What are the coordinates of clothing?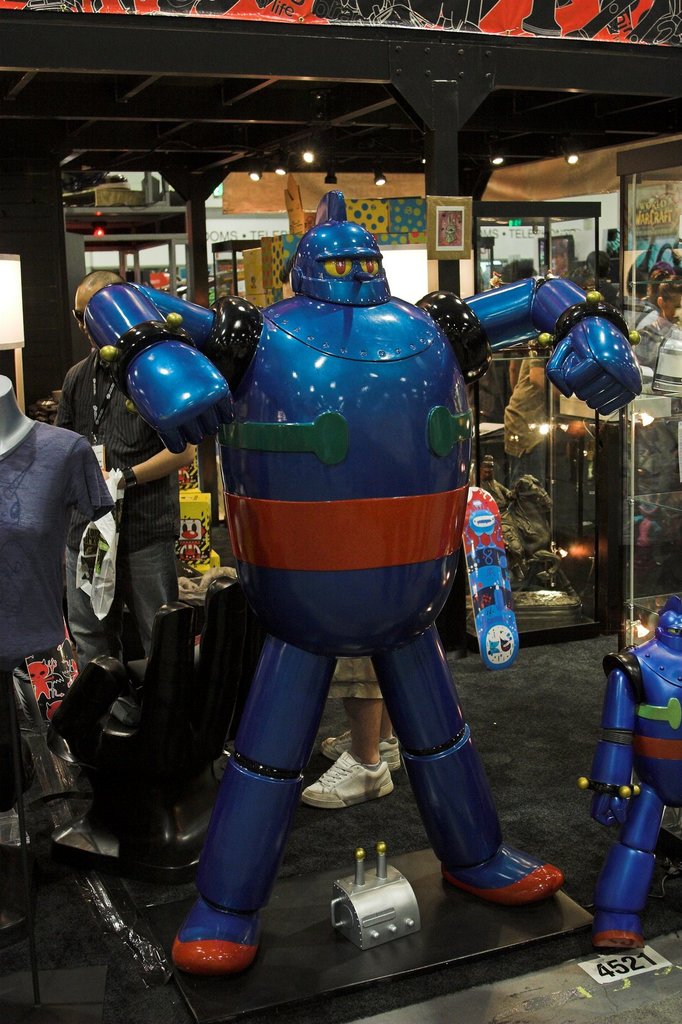
crop(8, 405, 107, 662).
